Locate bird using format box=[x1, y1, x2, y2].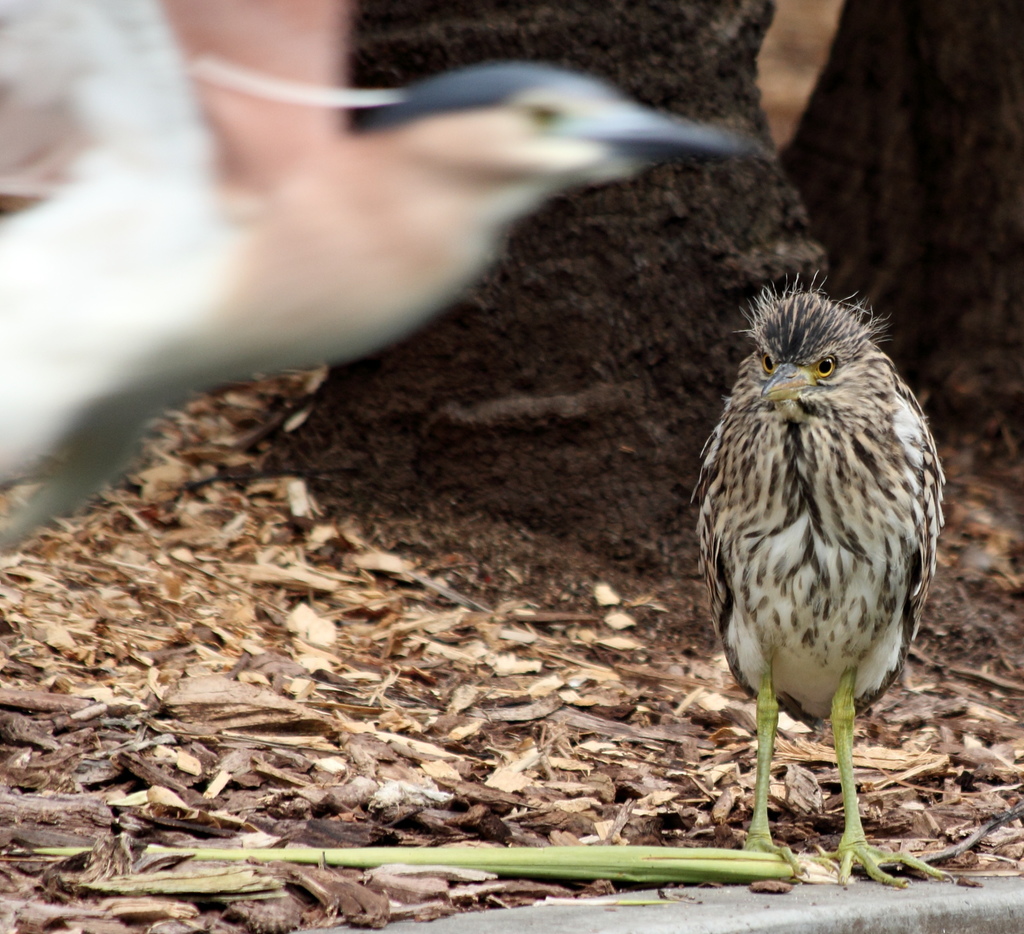
box=[689, 301, 955, 864].
